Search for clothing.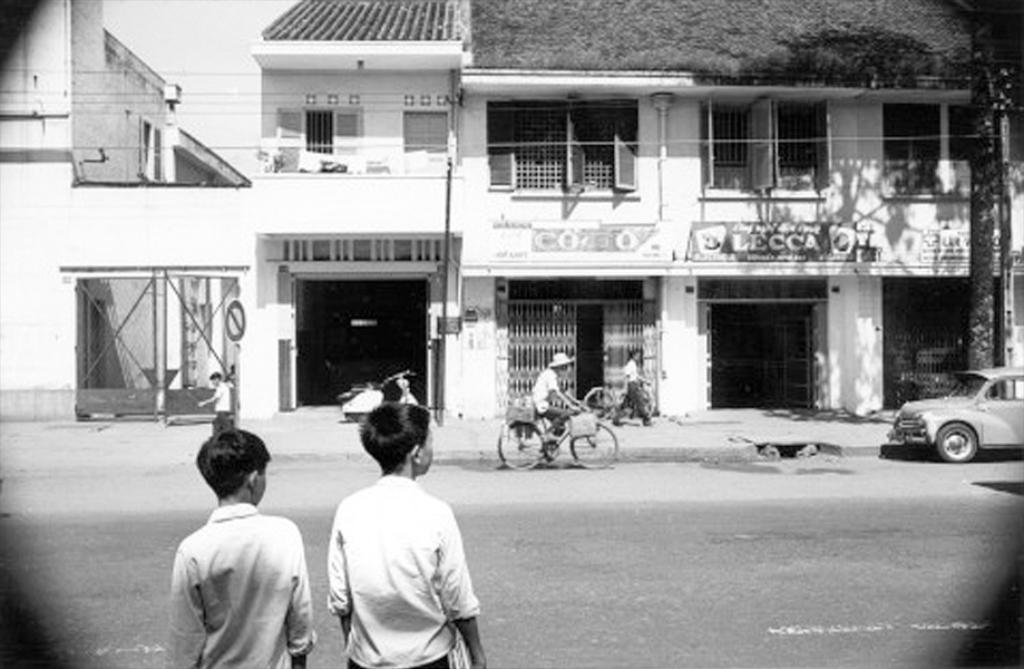
Found at {"left": 313, "top": 455, "right": 485, "bottom": 662}.
